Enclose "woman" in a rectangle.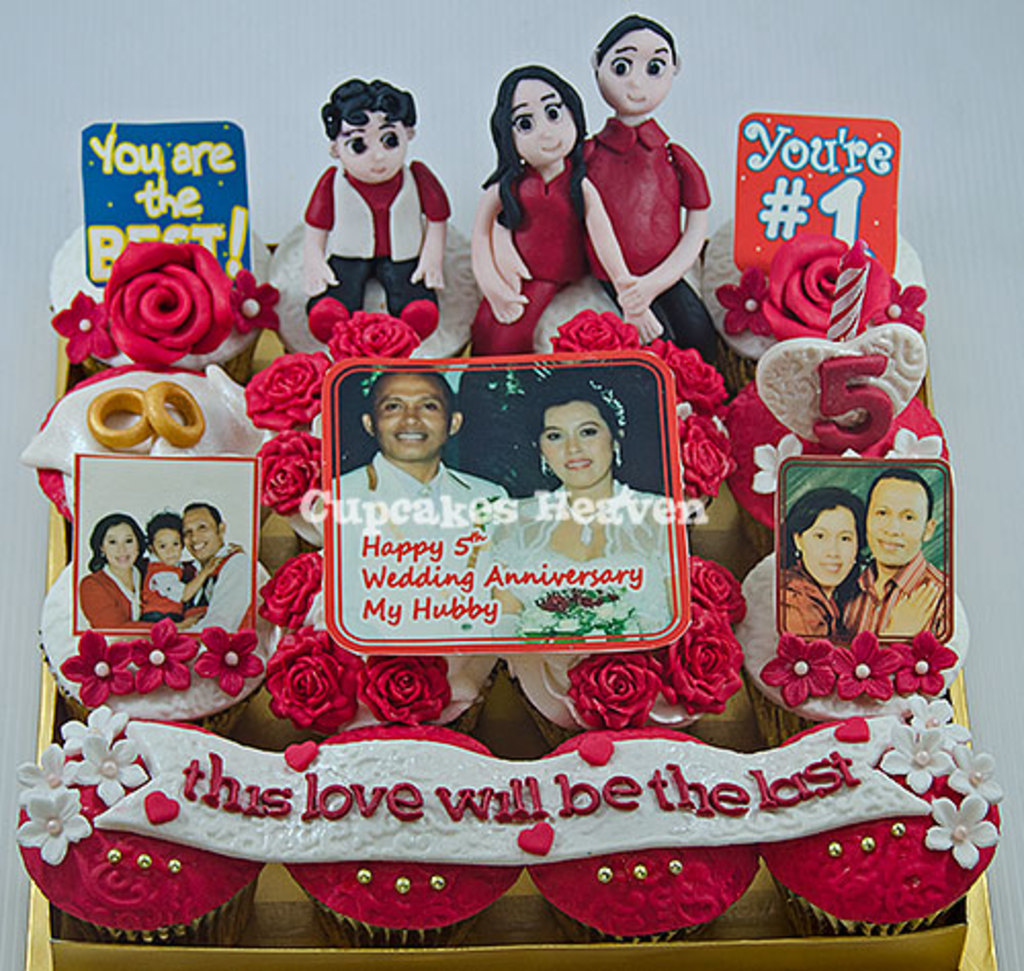
494 354 666 627.
